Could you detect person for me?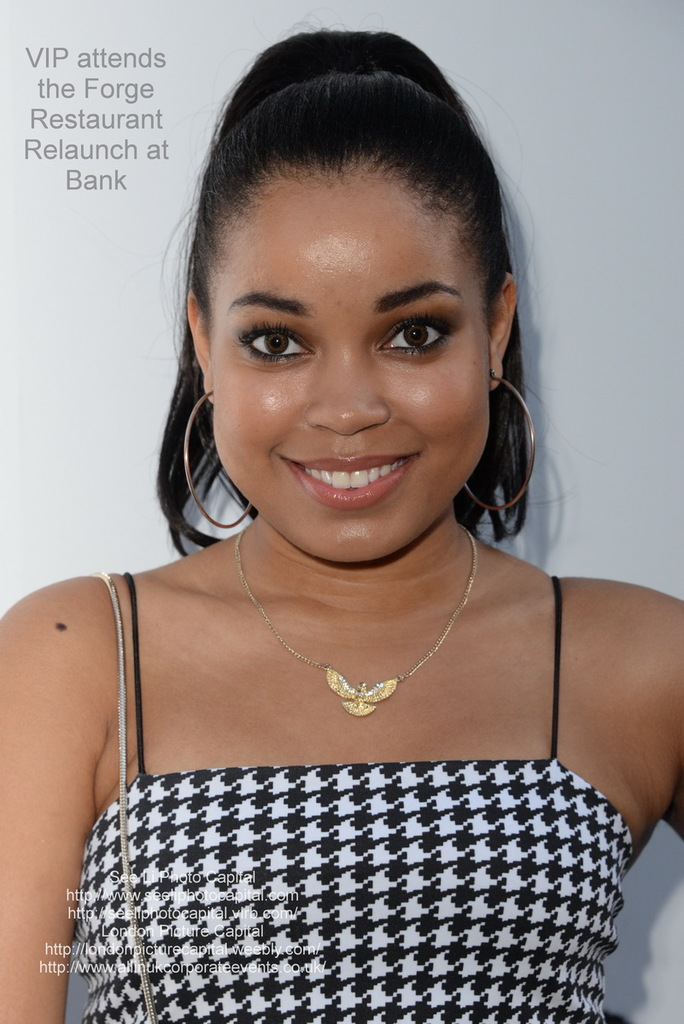
Detection result: <bbox>0, 43, 683, 1023</bbox>.
